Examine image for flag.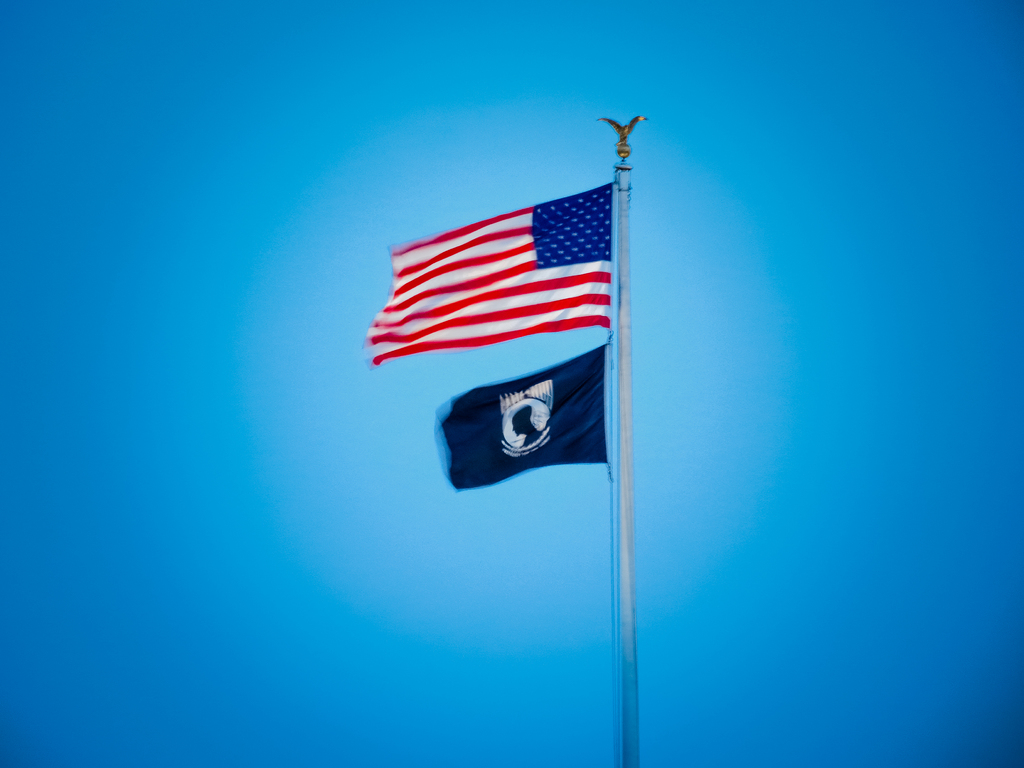
Examination result: left=431, top=339, right=610, bottom=491.
